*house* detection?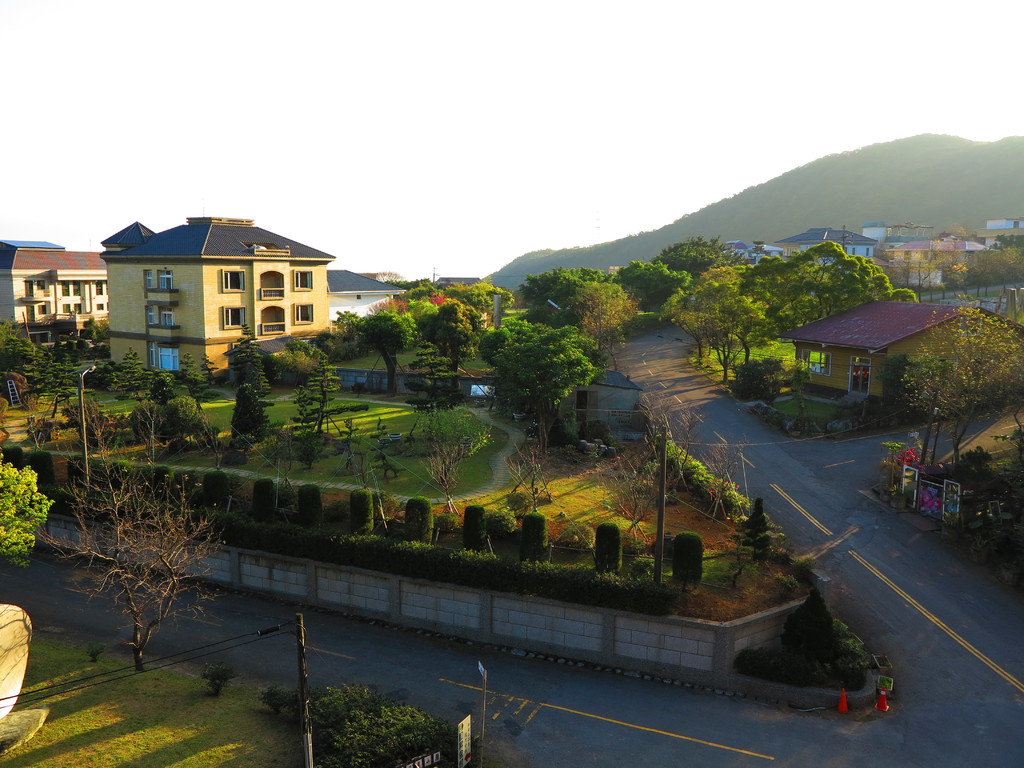
427/275/488/303
